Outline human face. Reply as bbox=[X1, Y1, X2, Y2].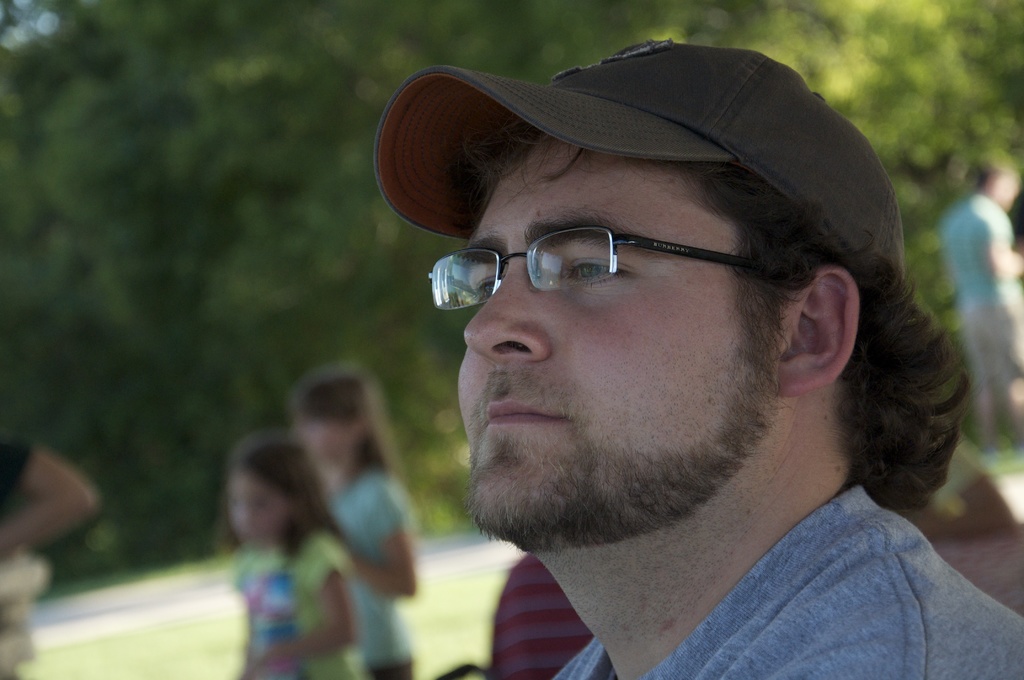
bbox=[291, 413, 359, 464].
